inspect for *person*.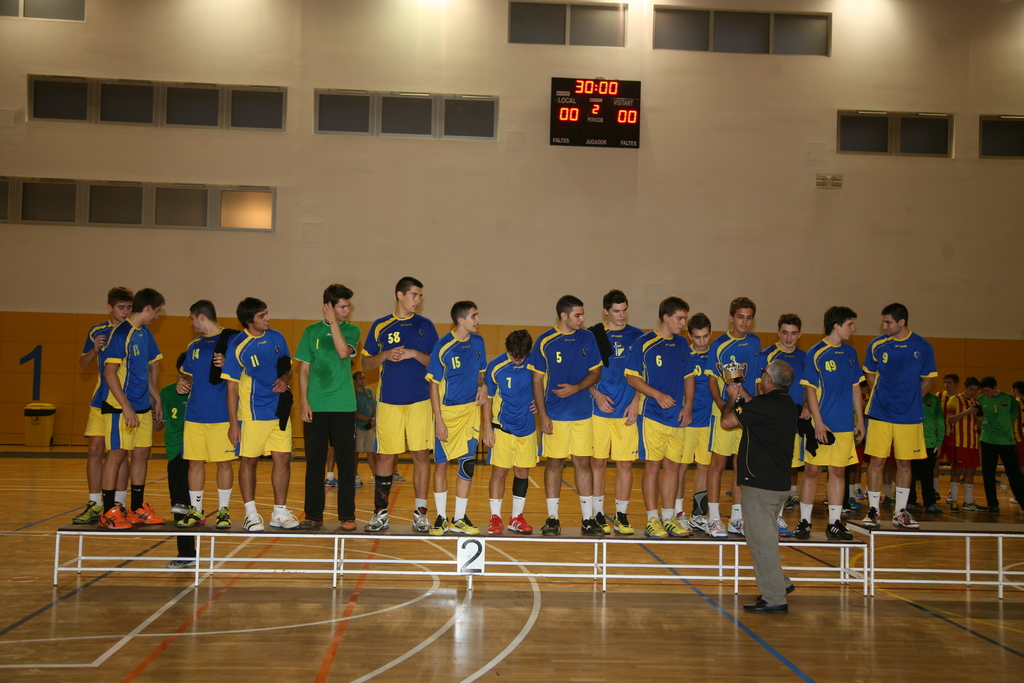
Inspection: 486 328 540 534.
